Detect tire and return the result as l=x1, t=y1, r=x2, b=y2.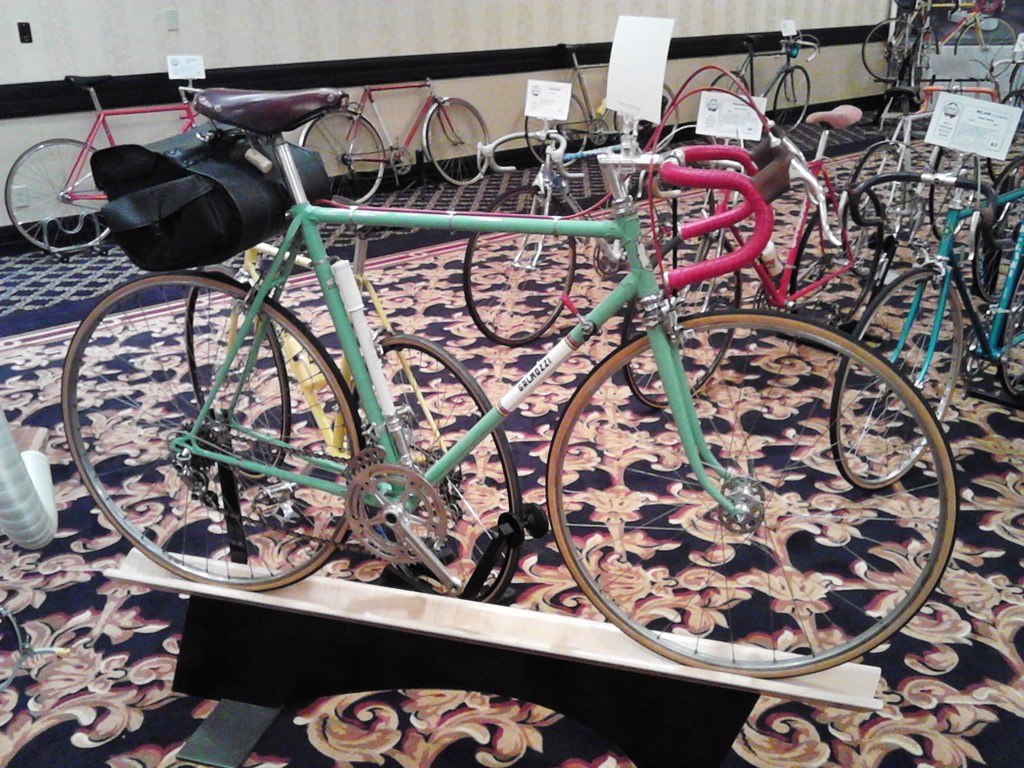
l=302, t=104, r=384, b=212.
